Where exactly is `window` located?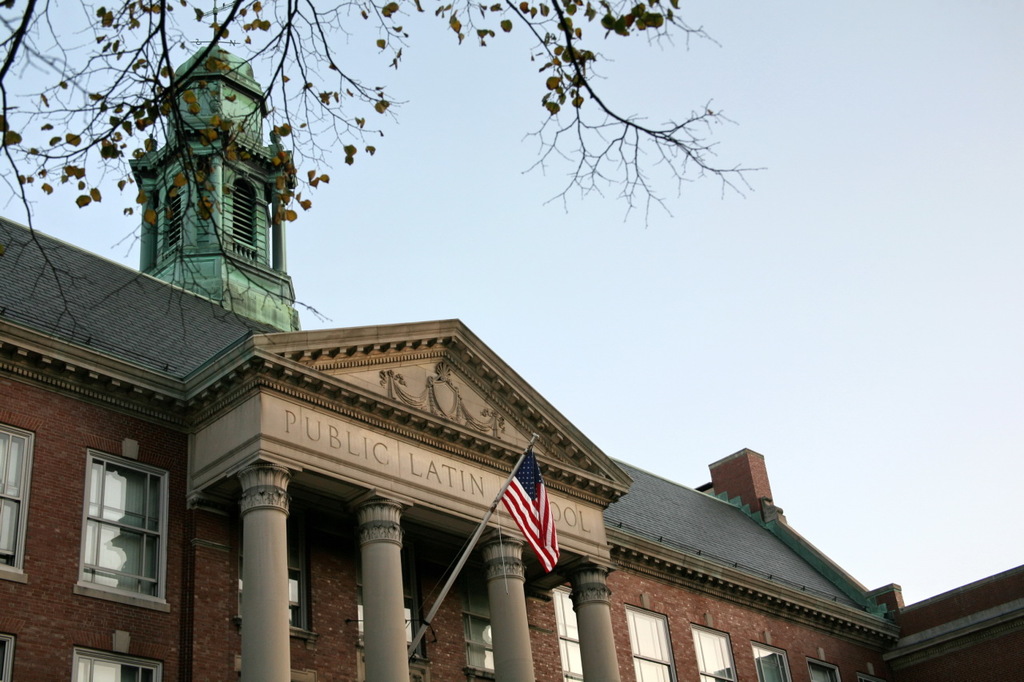
Its bounding box is pyautogui.locateOnScreen(810, 660, 840, 681).
